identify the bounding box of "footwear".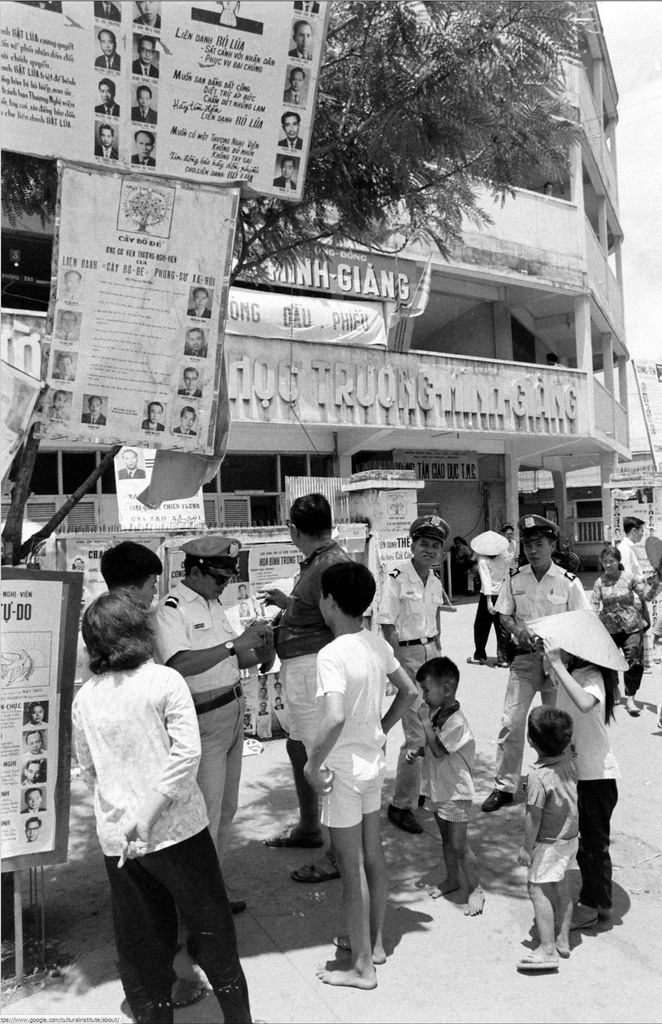
(170, 975, 195, 1000).
